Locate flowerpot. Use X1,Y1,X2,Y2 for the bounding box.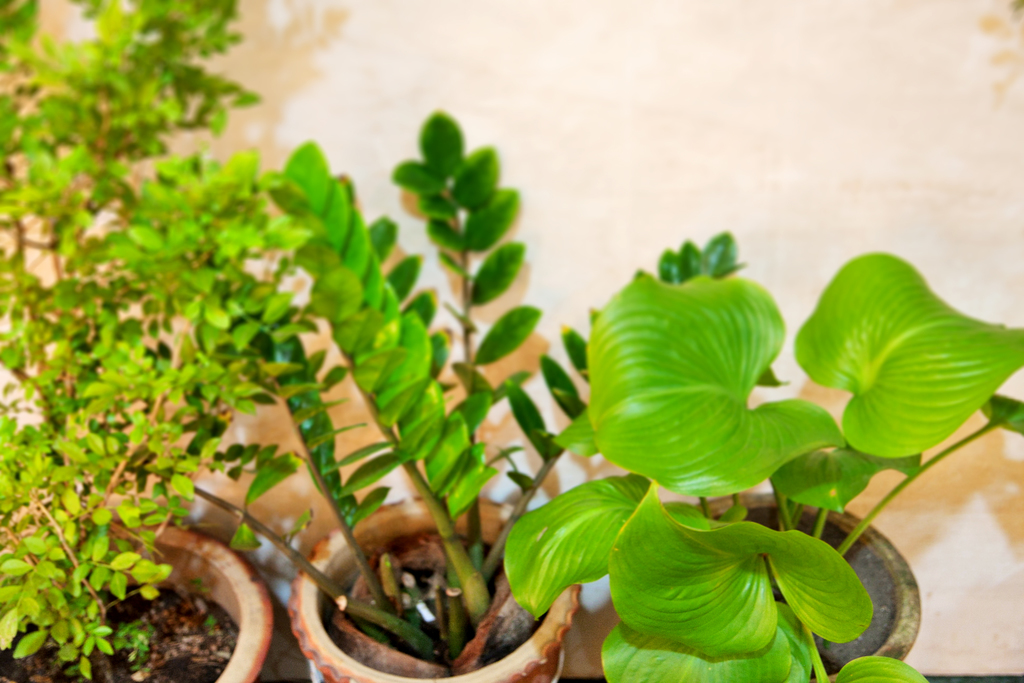
289,490,584,682.
